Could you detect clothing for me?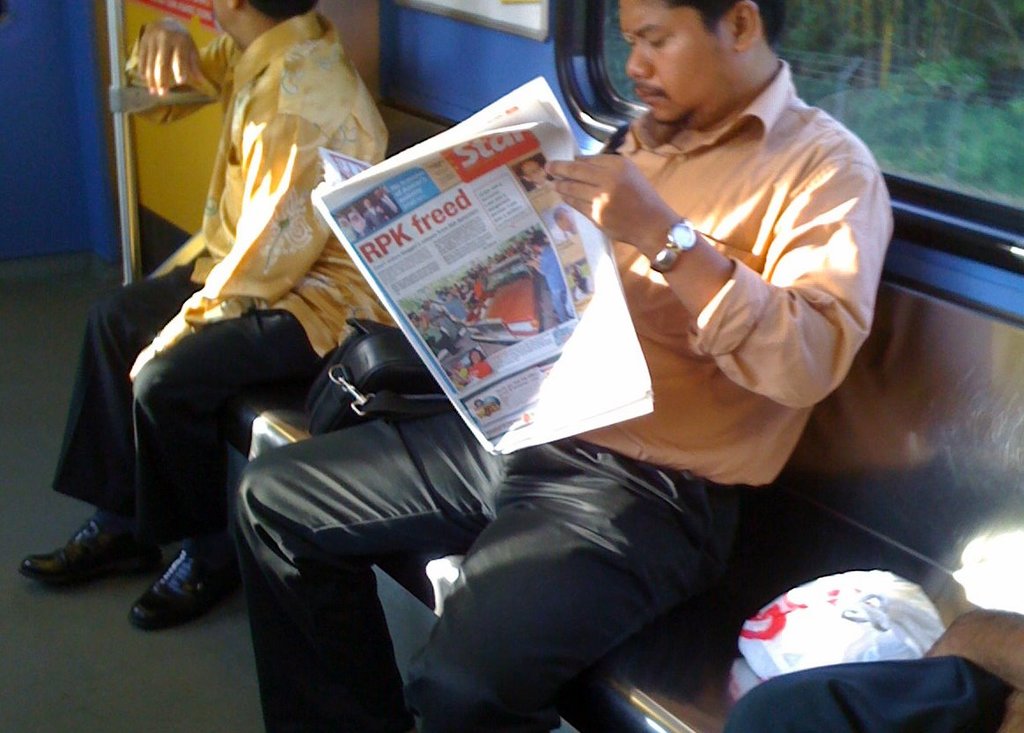
Detection result: (553, 220, 582, 245).
